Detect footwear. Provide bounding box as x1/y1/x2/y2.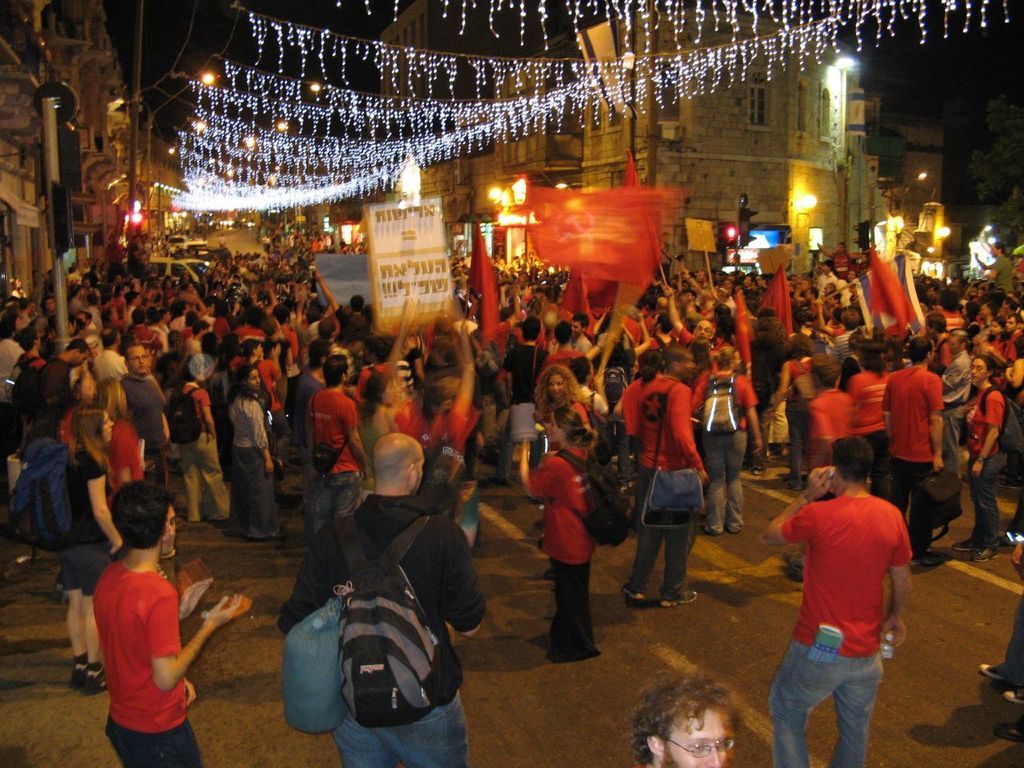
951/537/970/550.
